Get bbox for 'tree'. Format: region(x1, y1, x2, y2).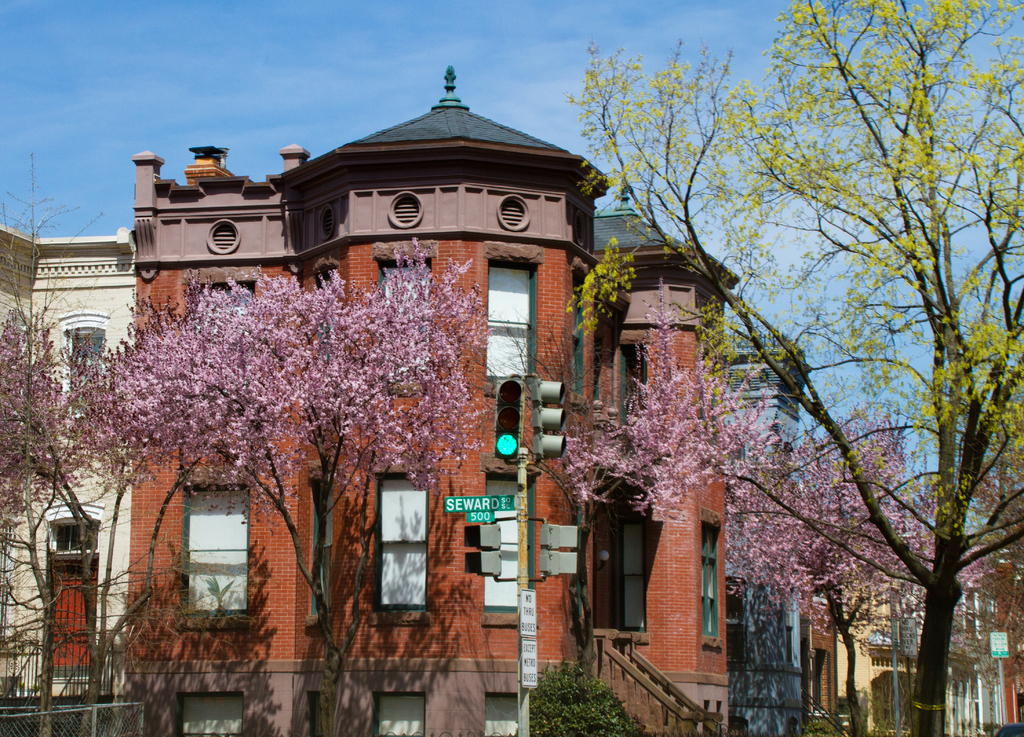
region(495, 281, 1023, 735).
